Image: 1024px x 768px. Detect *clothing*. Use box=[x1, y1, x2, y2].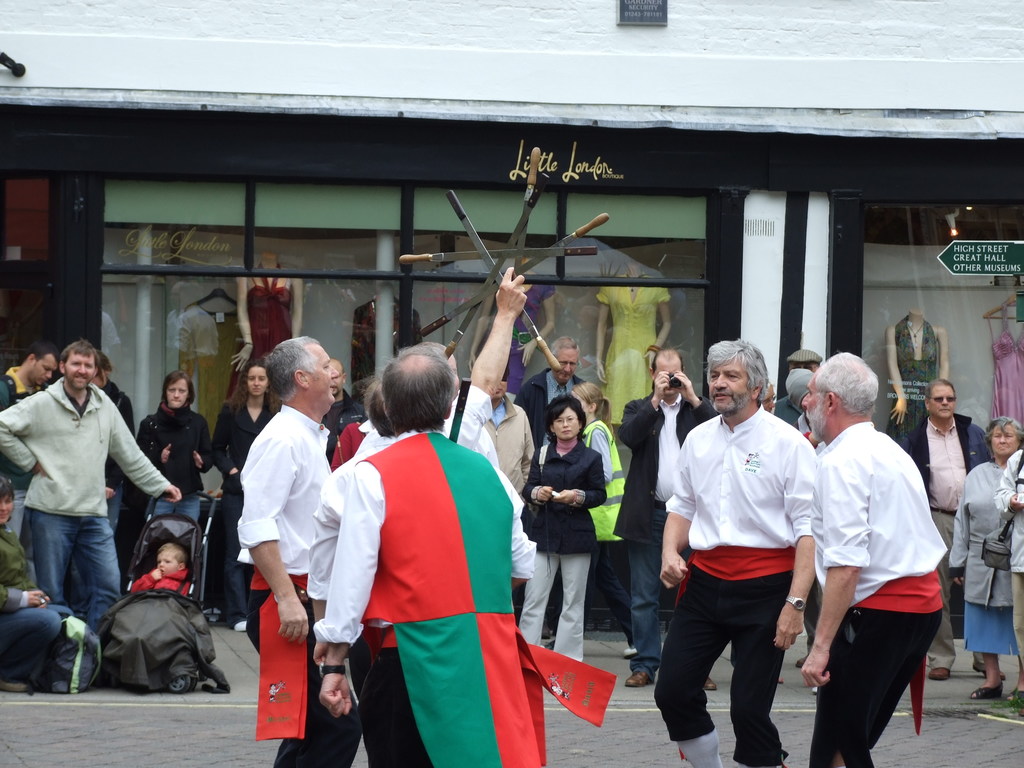
box=[106, 401, 211, 554].
